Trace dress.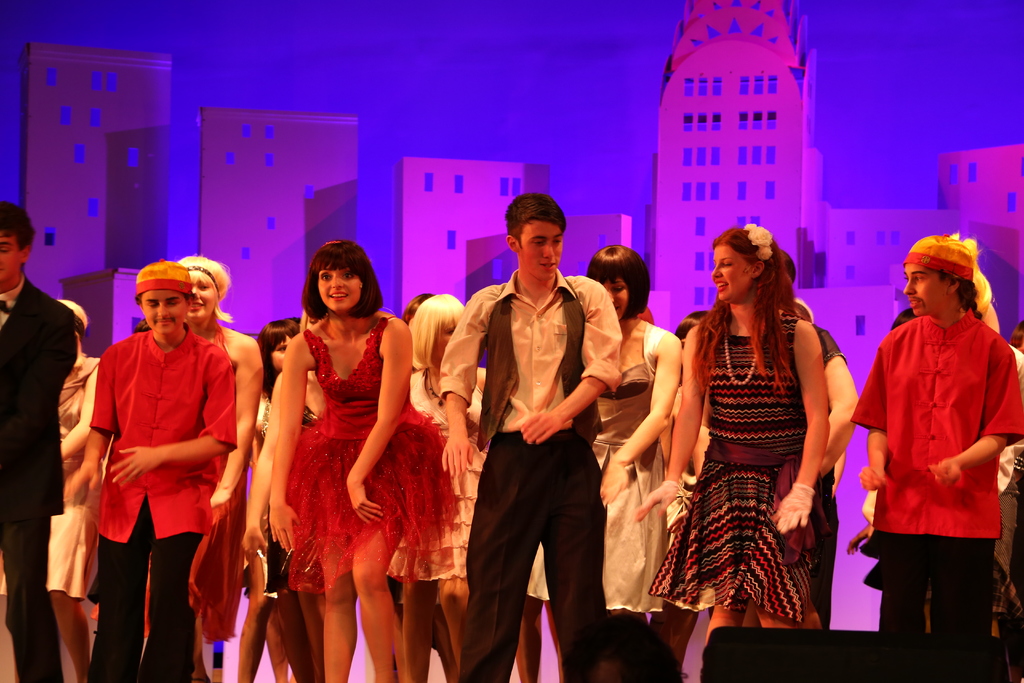
Traced to 381/372/486/591.
